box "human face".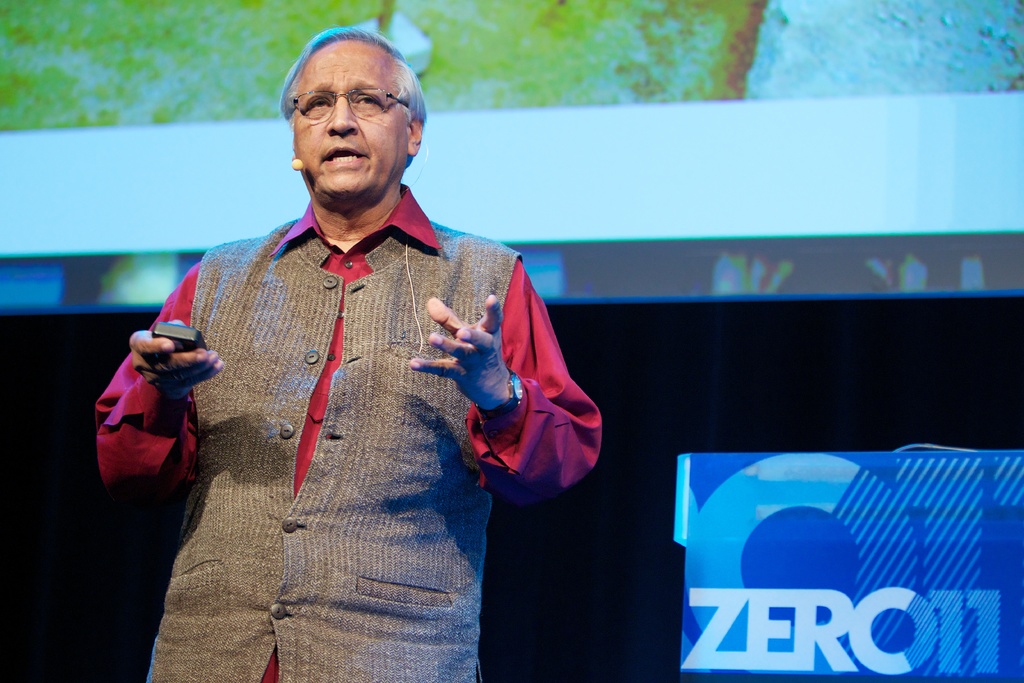
{"x1": 291, "y1": 35, "x2": 430, "y2": 201}.
